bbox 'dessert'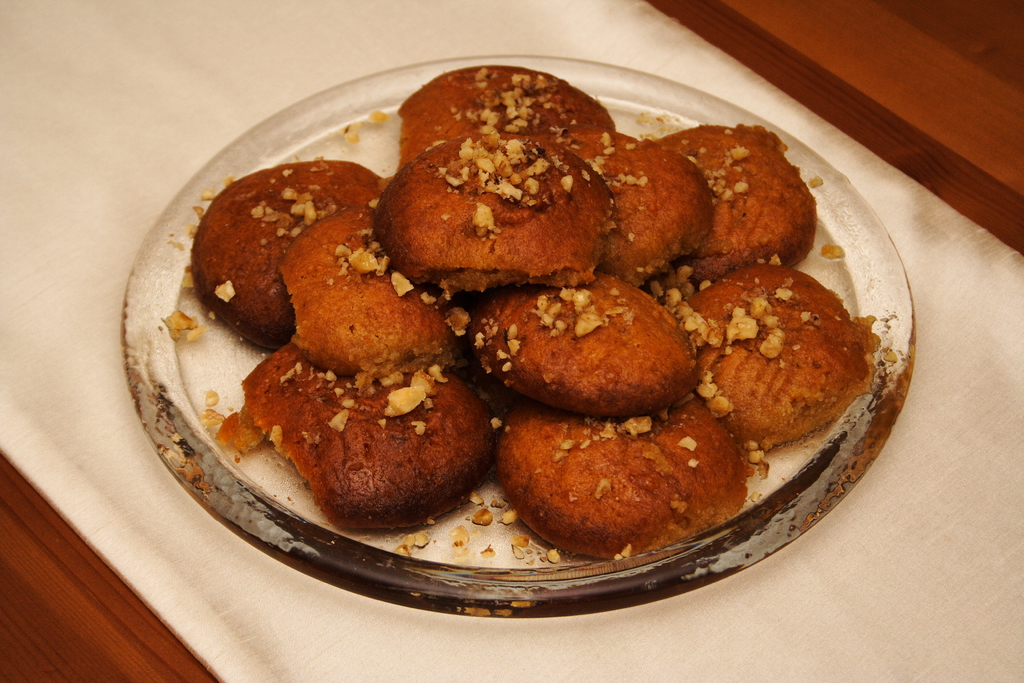
BBox(378, 88, 648, 320)
